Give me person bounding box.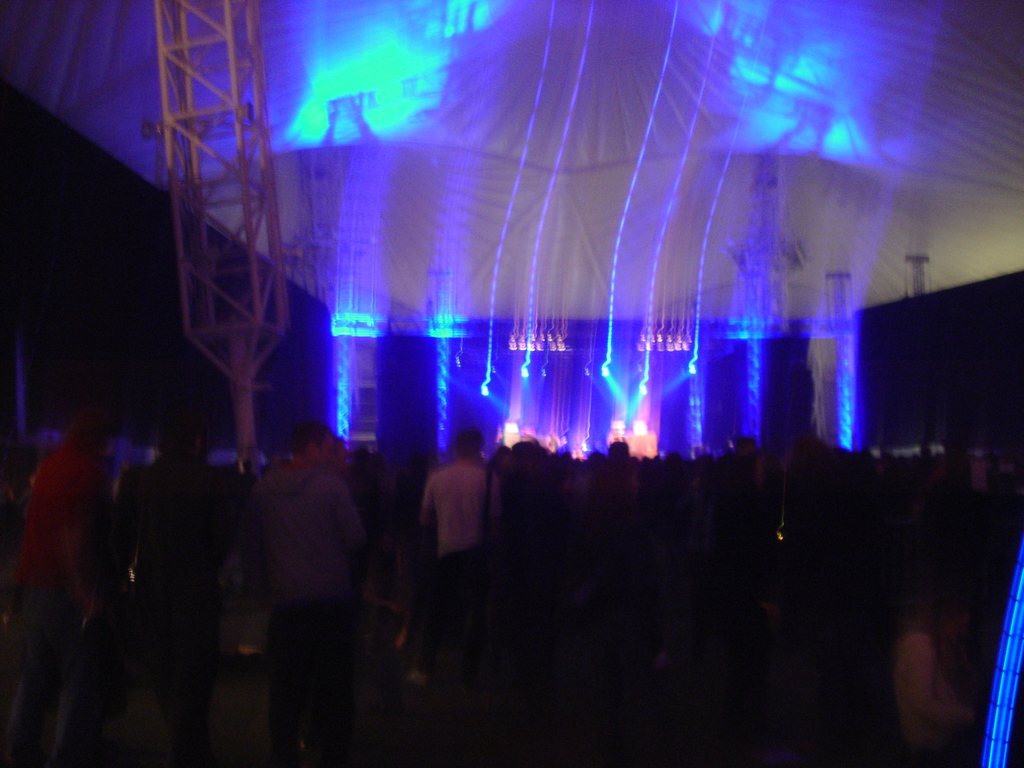
<bbox>247, 415, 367, 767</bbox>.
